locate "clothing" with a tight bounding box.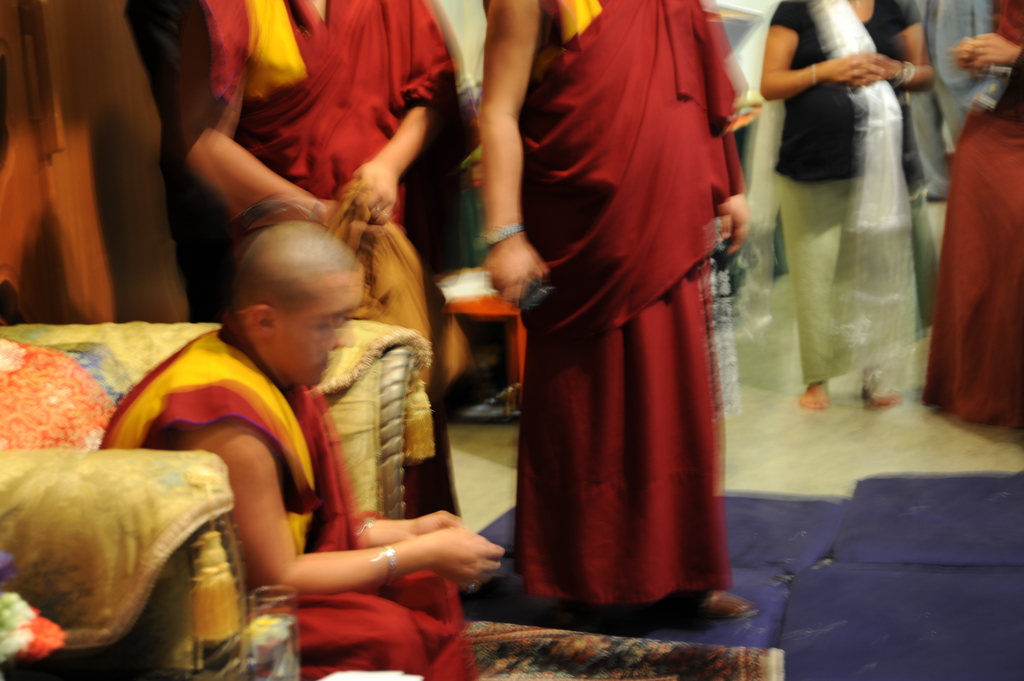
<region>948, 0, 1015, 419</region>.
